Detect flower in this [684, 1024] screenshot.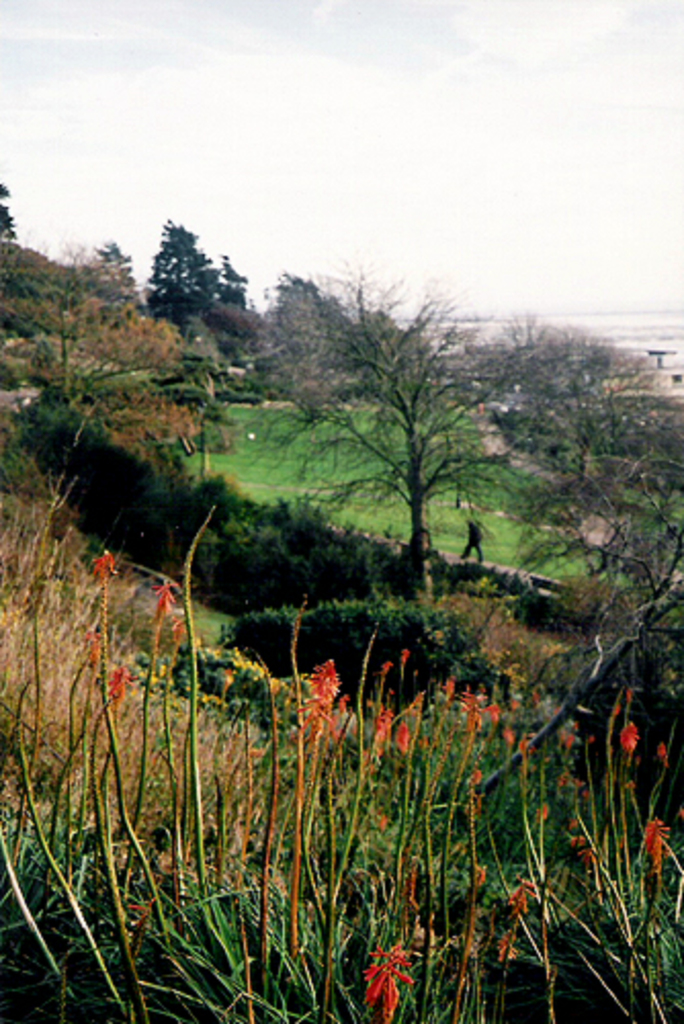
Detection: select_region(381, 653, 393, 672).
